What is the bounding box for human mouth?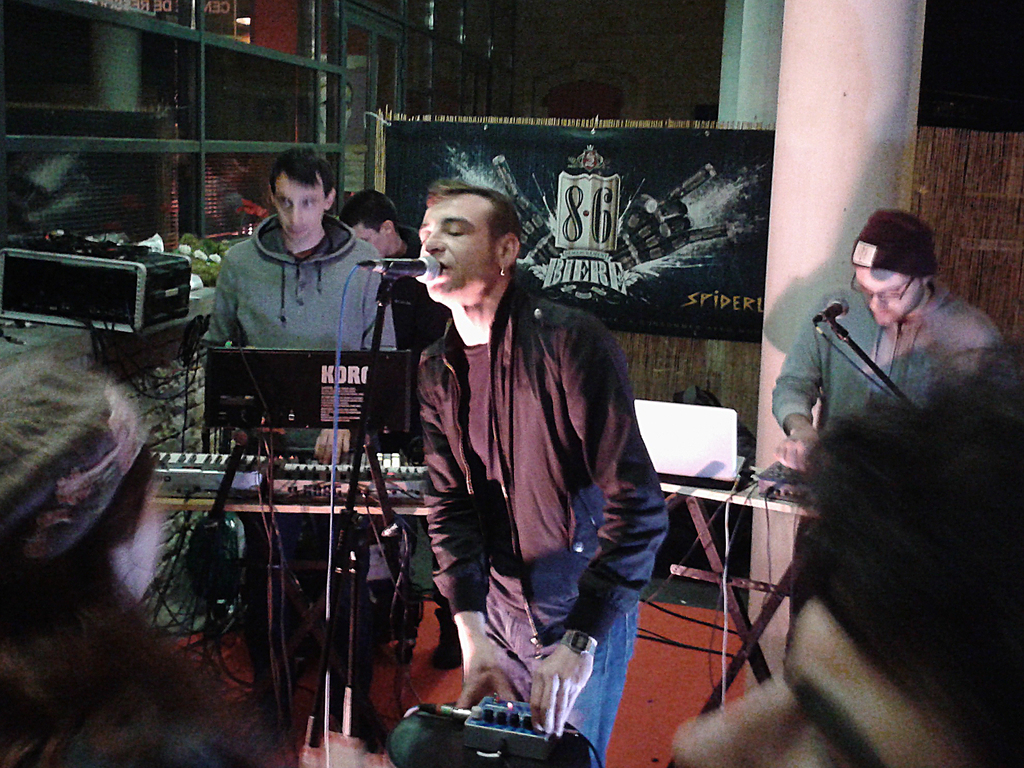
left=872, top=314, right=891, bottom=320.
